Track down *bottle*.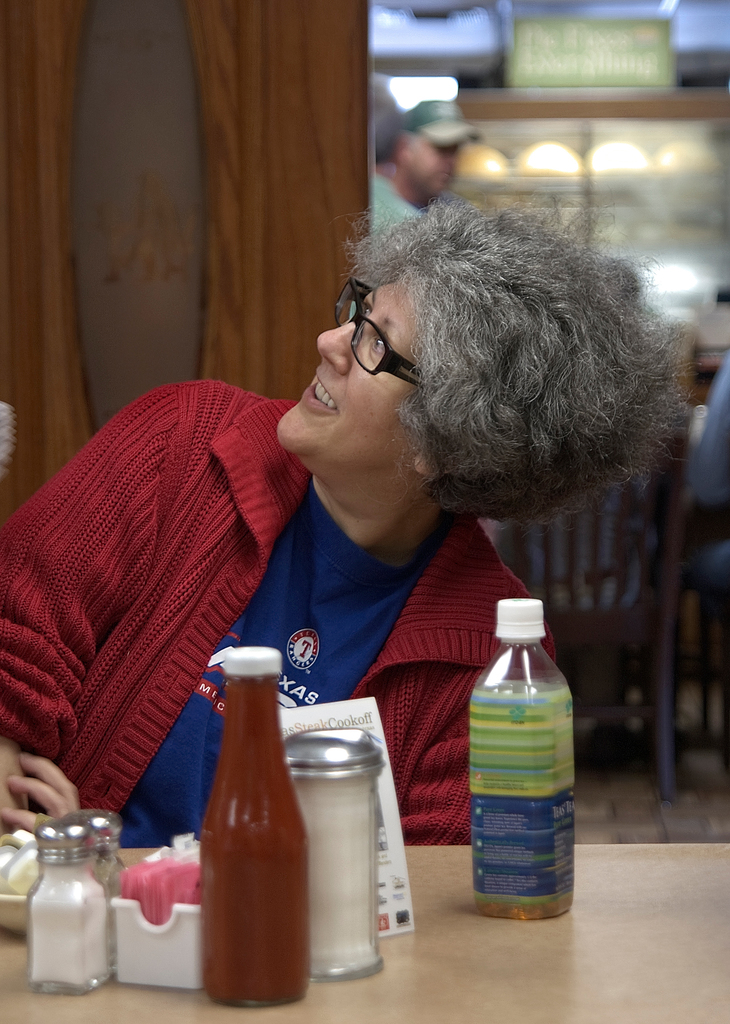
Tracked to region(472, 606, 575, 922).
